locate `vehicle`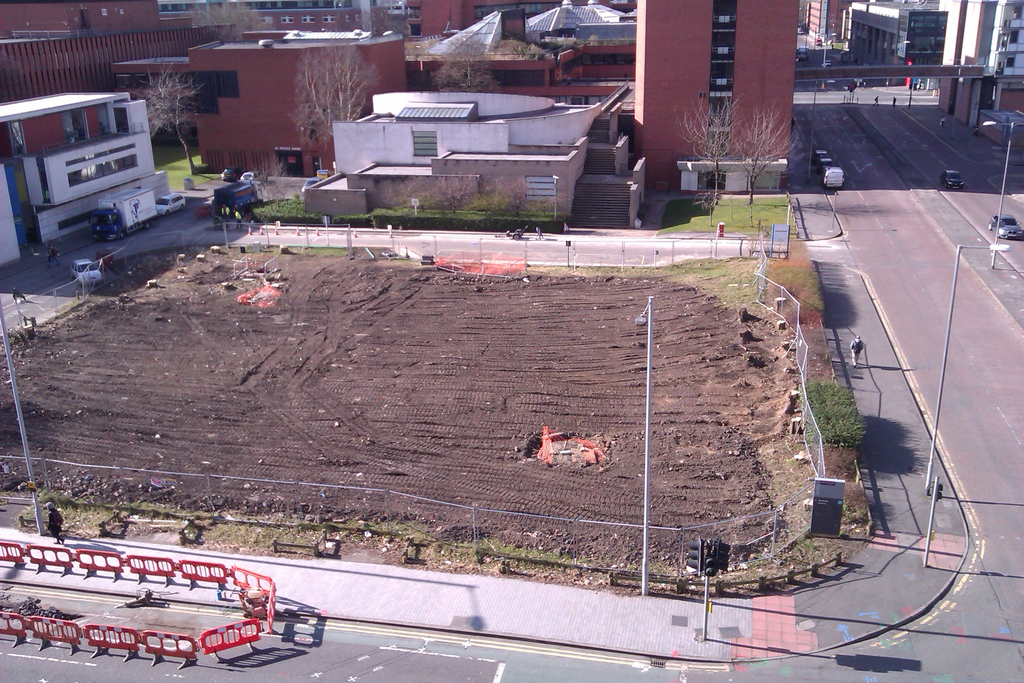
<region>811, 35, 824, 45</region>
